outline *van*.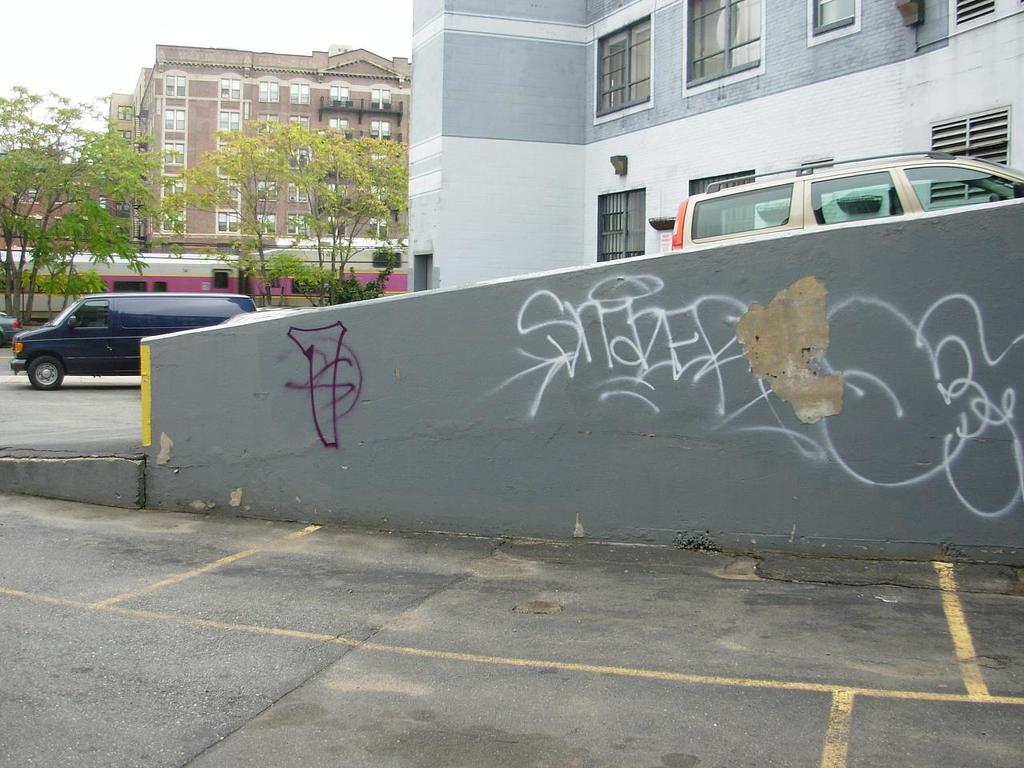
Outline: crop(10, 290, 261, 390).
